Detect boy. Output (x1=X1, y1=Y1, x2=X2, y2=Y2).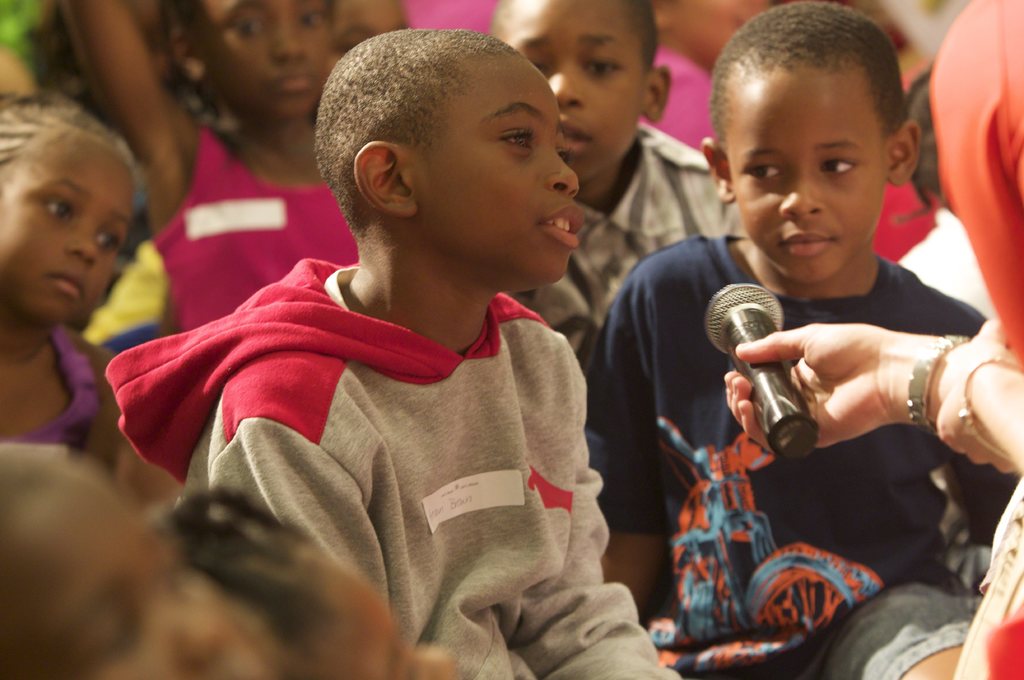
(x1=584, y1=0, x2=1016, y2=679).
